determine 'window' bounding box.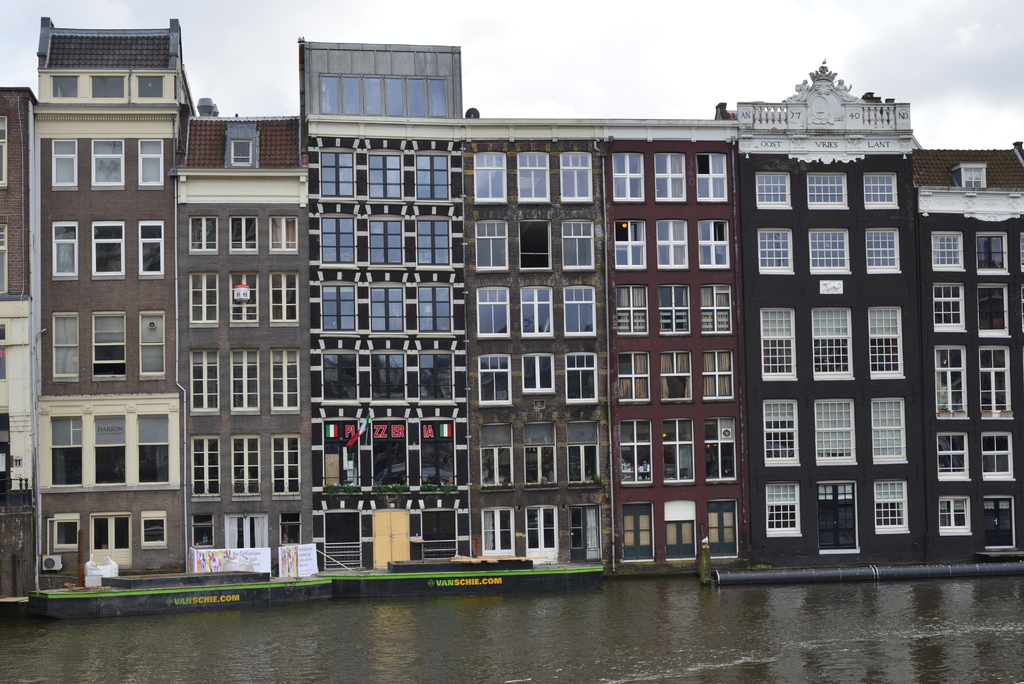
Determined: 90, 137, 125, 187.
